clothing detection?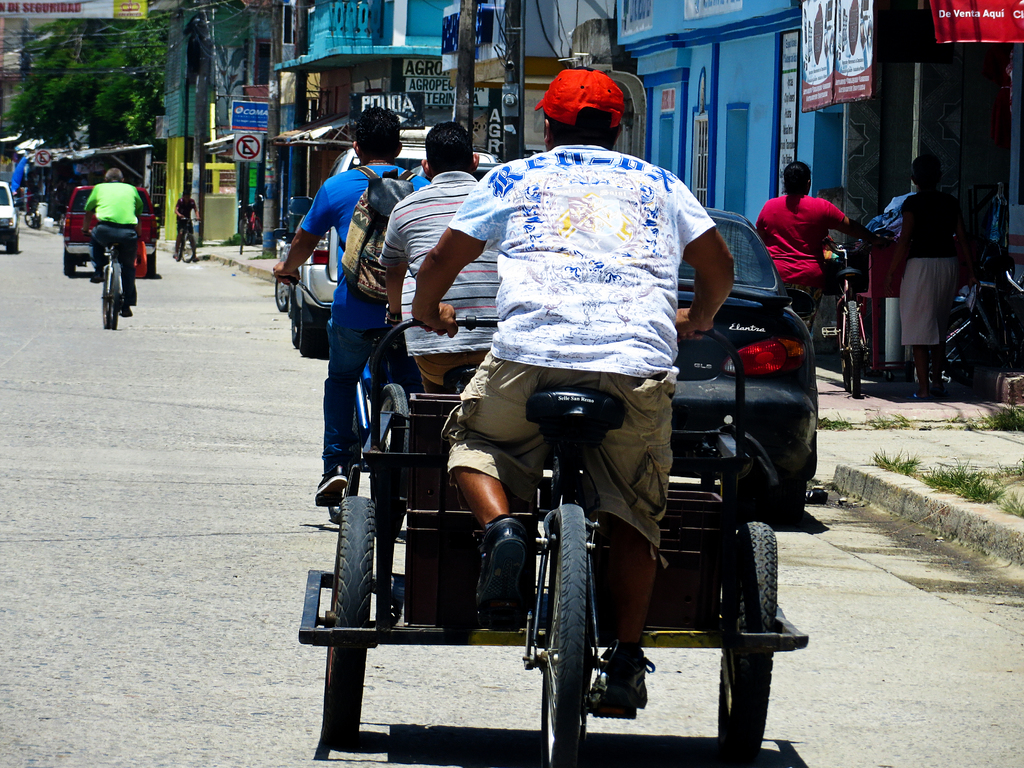
760/168/860/291
